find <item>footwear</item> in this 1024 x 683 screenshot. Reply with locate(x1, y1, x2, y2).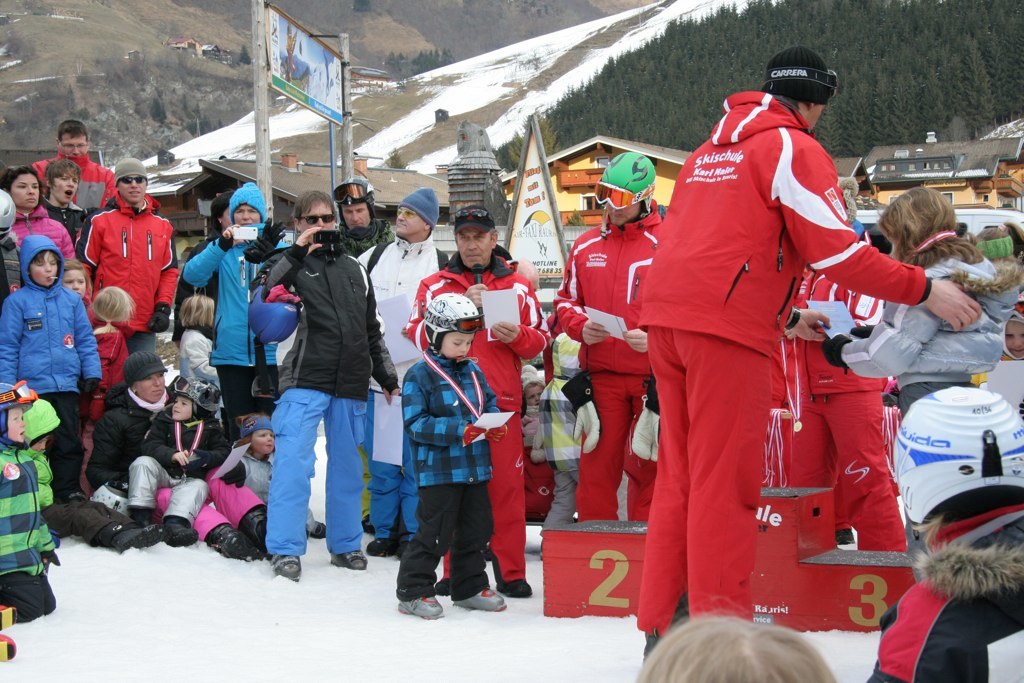
locate(327, 546, 366, 568).
